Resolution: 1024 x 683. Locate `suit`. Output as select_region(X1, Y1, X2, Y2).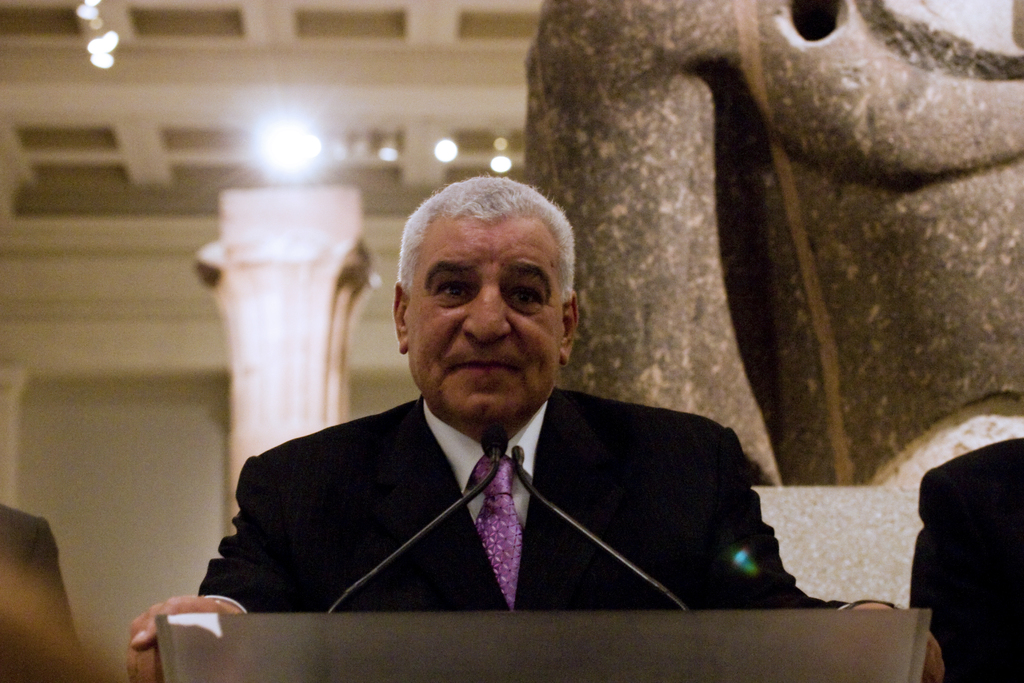
select_region(906, 434, 1023, 682).
